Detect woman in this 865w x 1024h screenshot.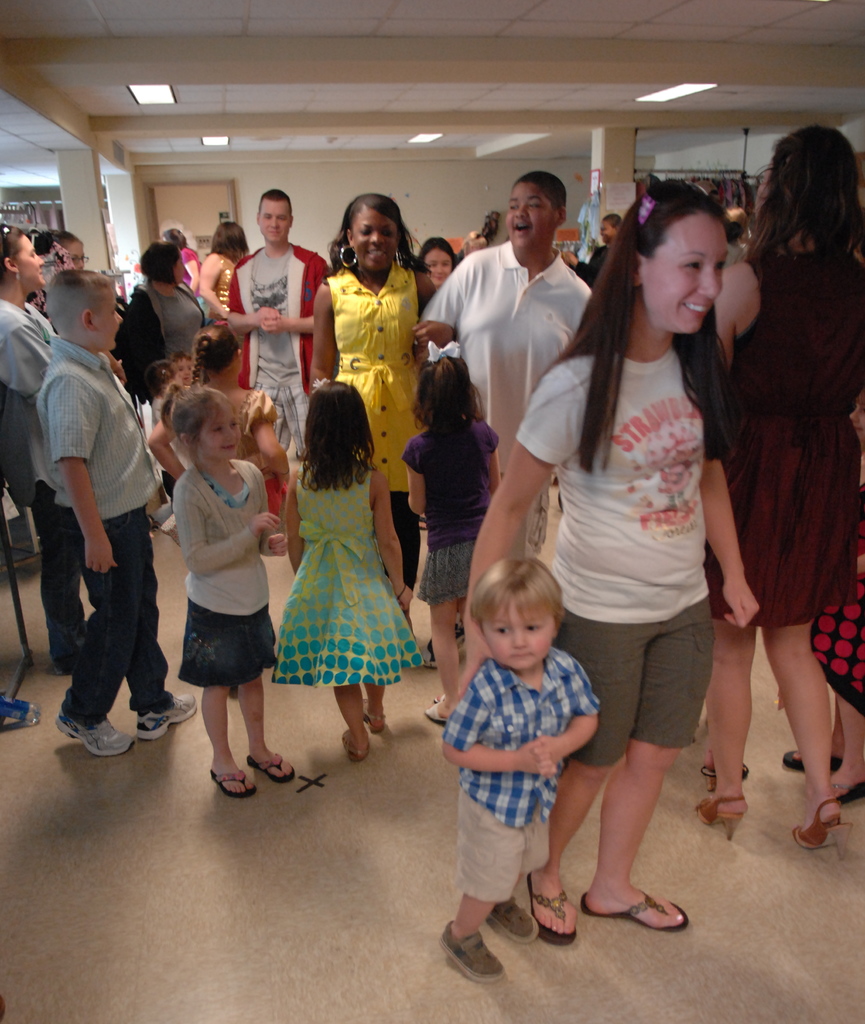
Detection: locate(458, 175, 764, 948).
